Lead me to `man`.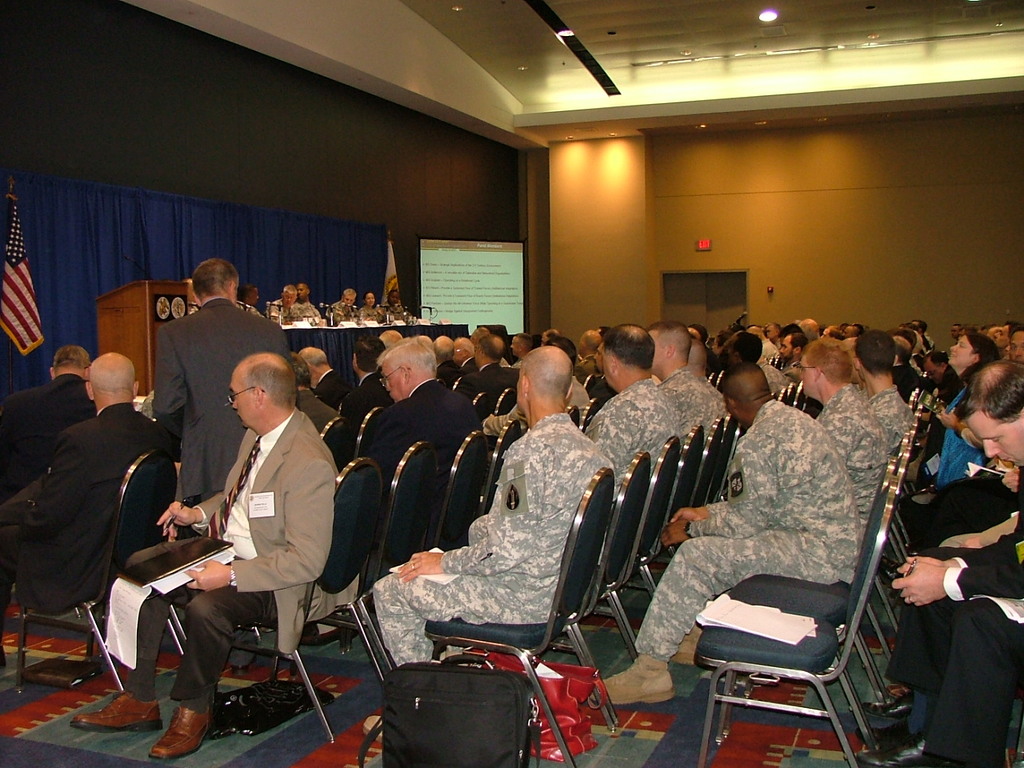
Lead to 323 283 358 322.
